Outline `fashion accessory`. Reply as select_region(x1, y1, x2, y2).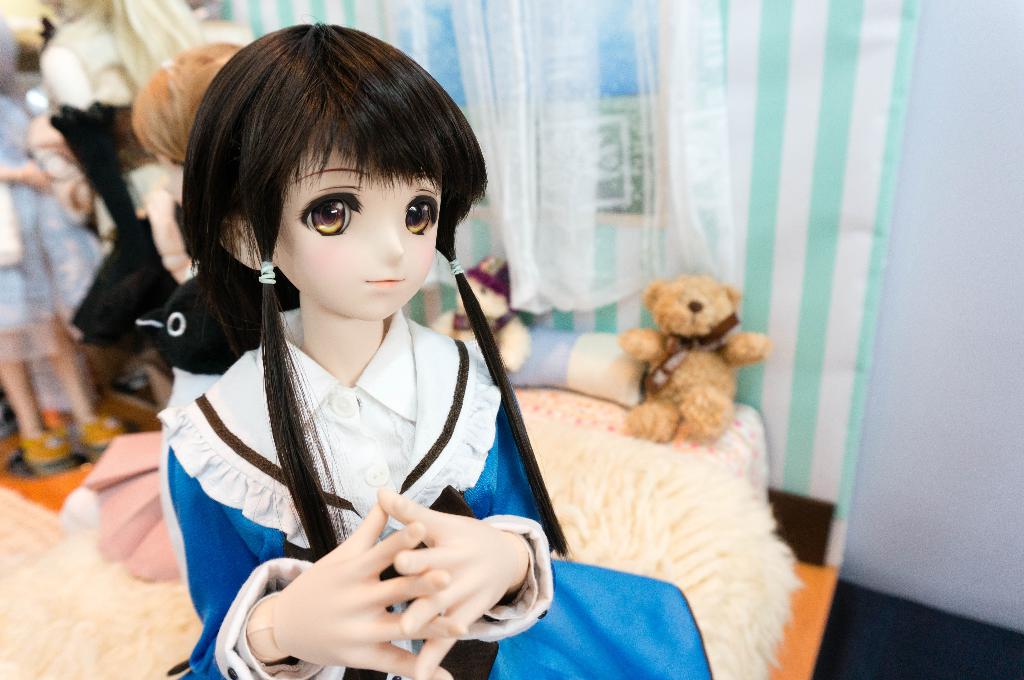
select_region(646, 307, 743, 395).
